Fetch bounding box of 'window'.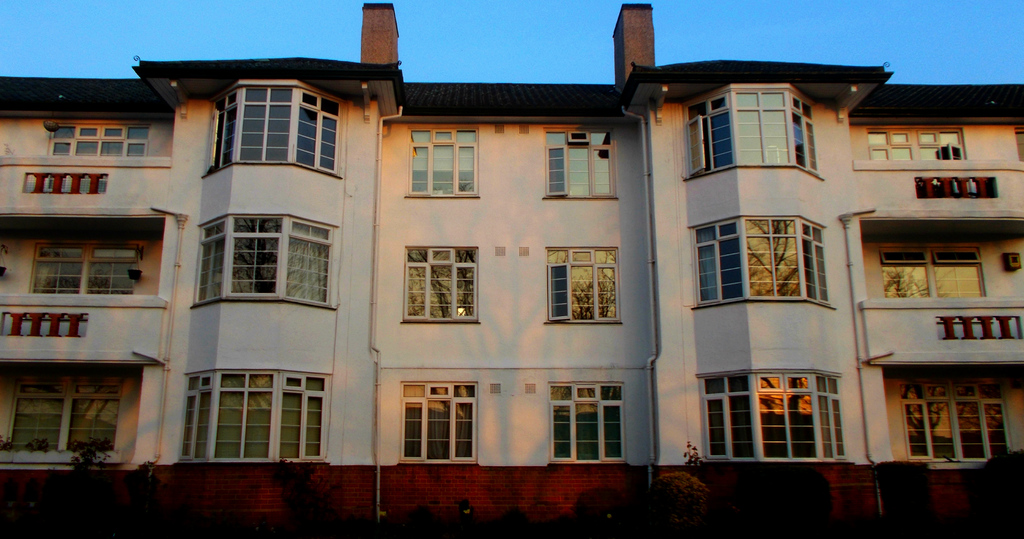
Bbox: box(283, 218, 330, 305).
